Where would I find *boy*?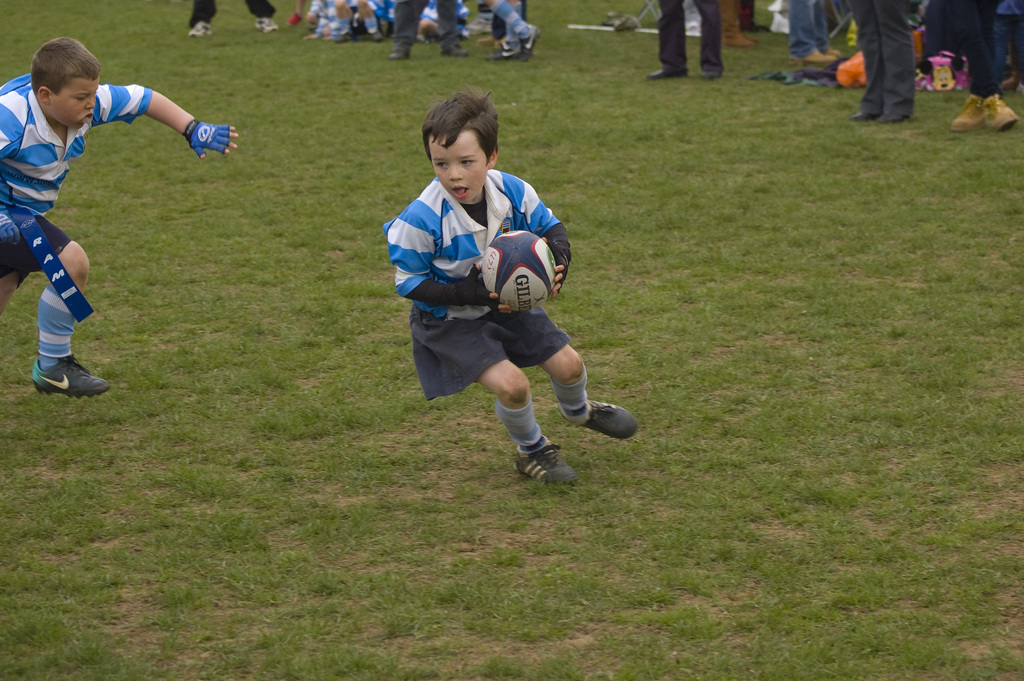
At 363, 119, 644, 486.
